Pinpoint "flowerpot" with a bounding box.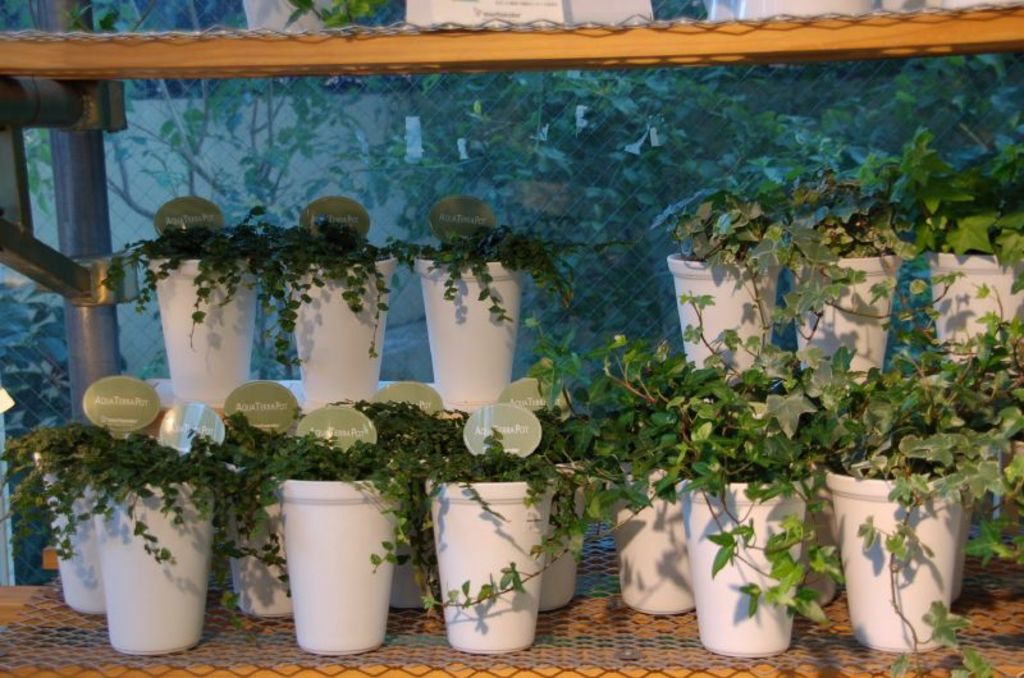
{"left": 285, "top": 258, "right": 398, "bottom": 400}.
